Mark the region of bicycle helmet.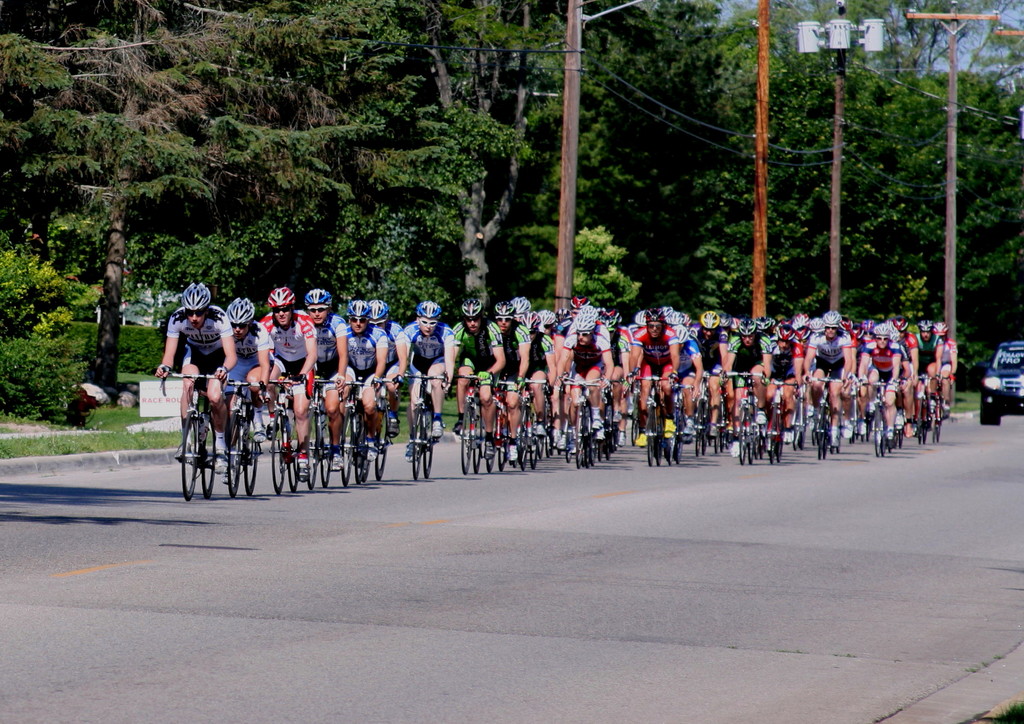
Region: select_region(794, 312, 806, 334).
